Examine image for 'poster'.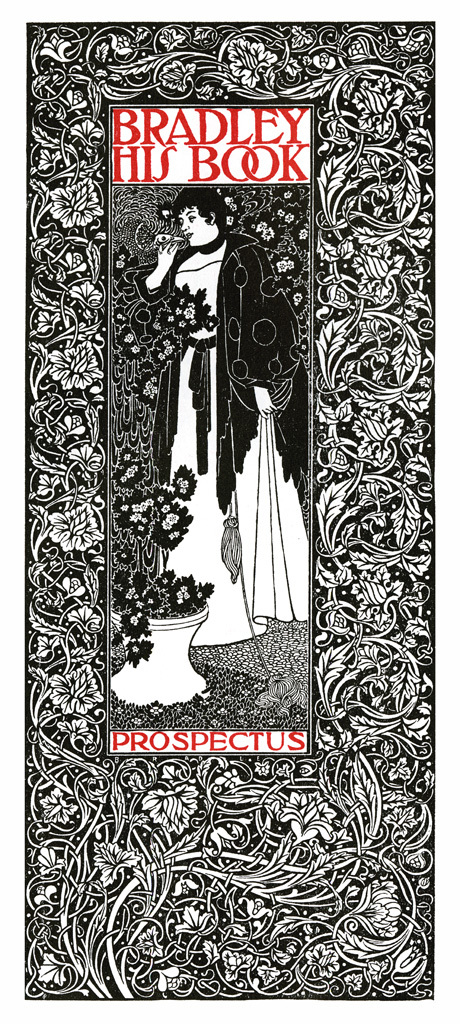
Examination result: BBox(0, 0, 459, 1023).
